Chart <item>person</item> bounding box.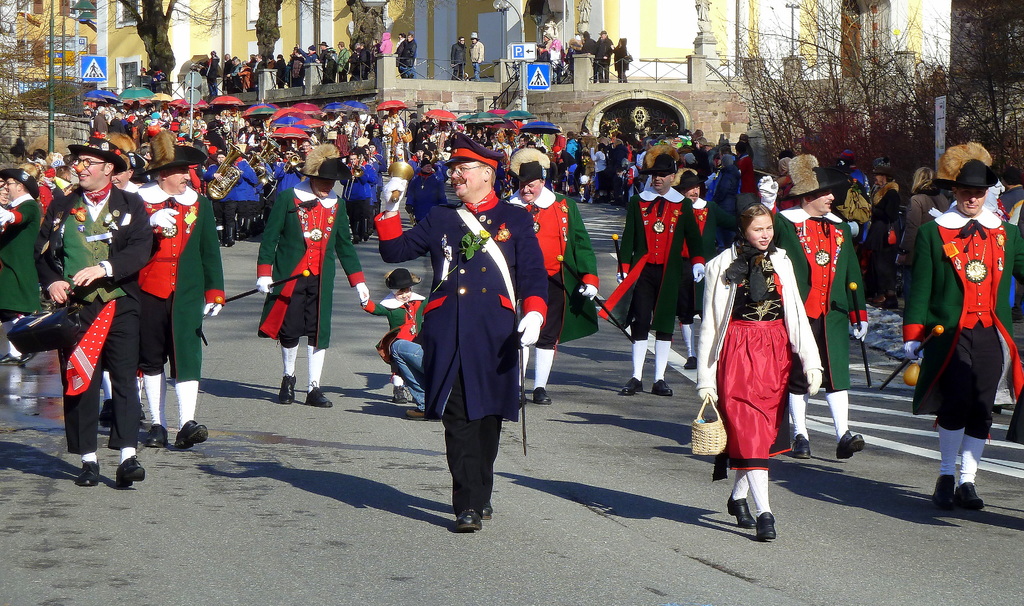
Charted: (x1=610, y1=38, x2=628, y2=79).
